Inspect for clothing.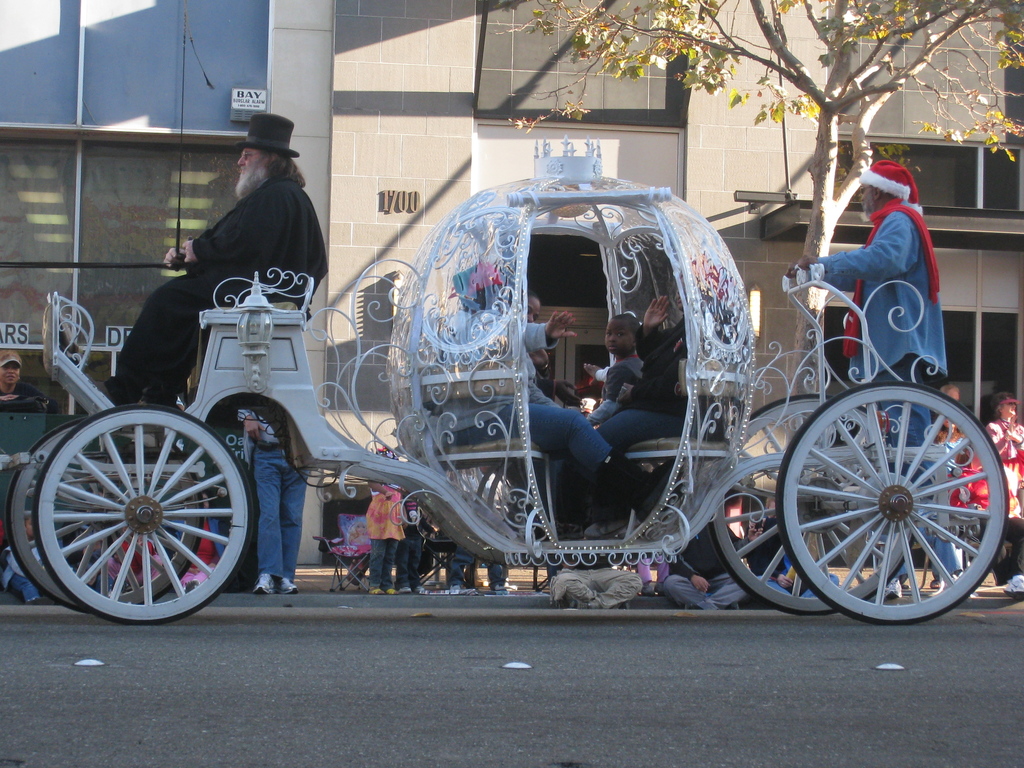
Inspection: detection(660, 516, 749, 611).
